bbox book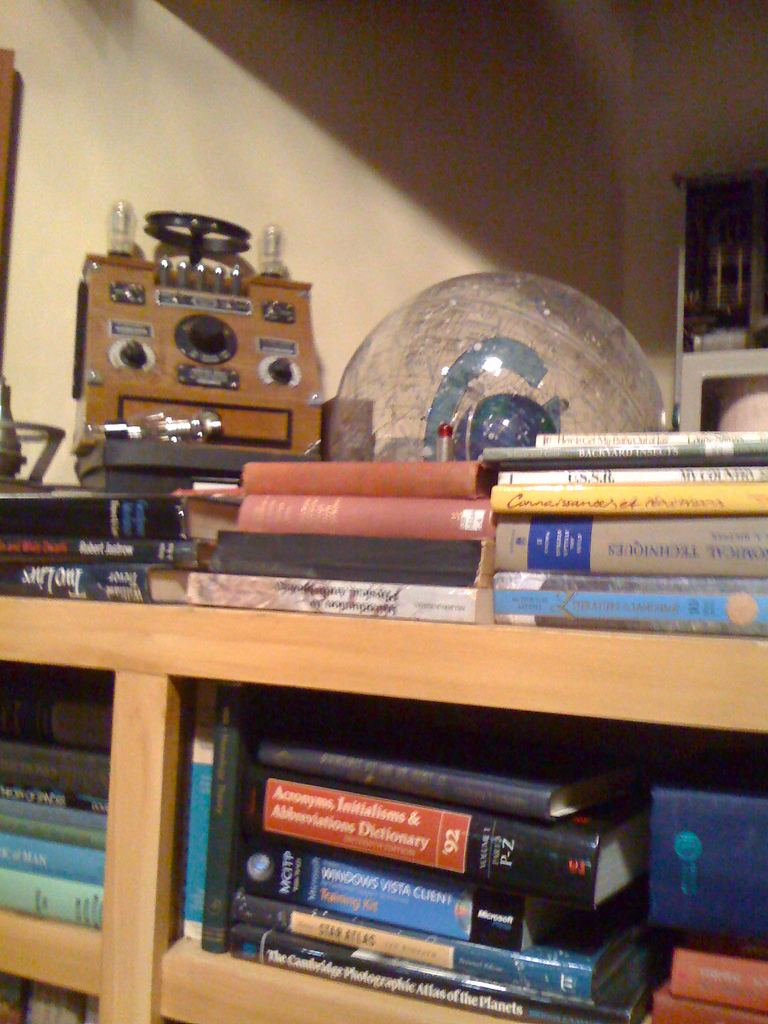
x1=224 y1=918 x2=663 y2=1023
